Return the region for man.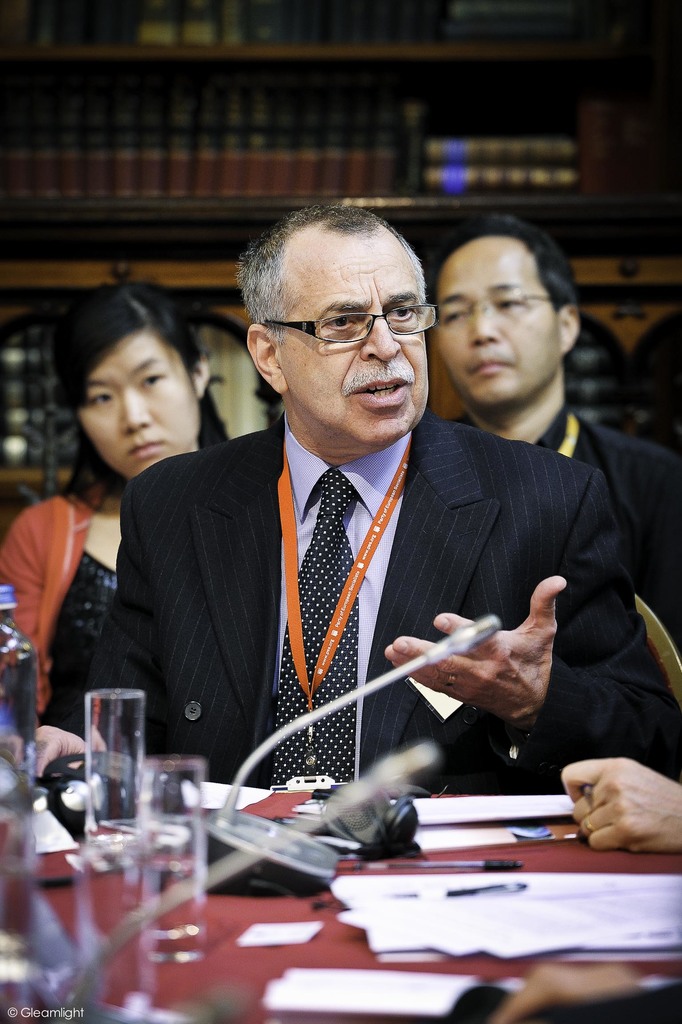
[561,753,681,861].
